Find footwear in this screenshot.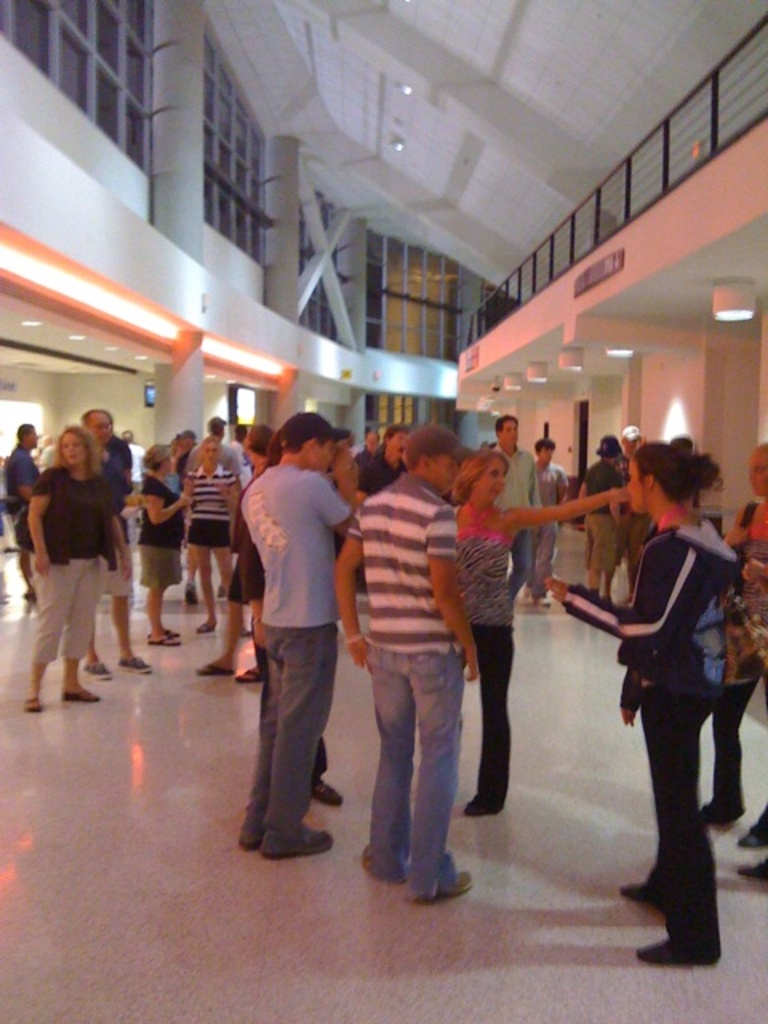
The bounding box for footwear is box(82, 658, 110, 682).
